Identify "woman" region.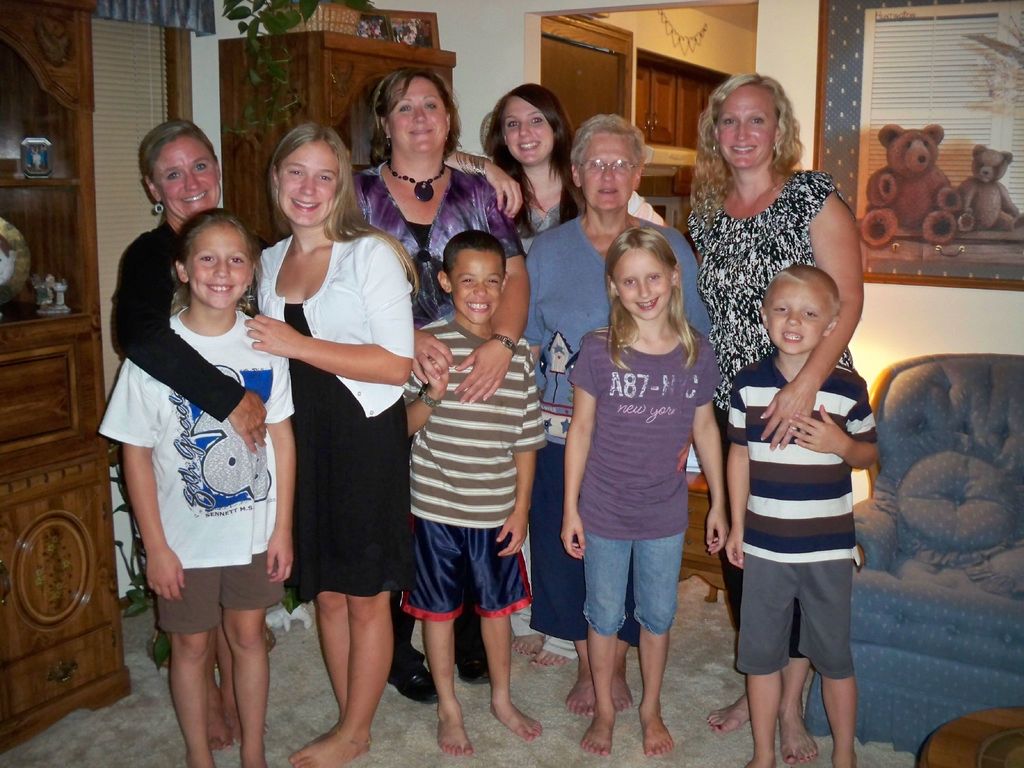
Region: <region>690, 69, 863, 764</region>.
